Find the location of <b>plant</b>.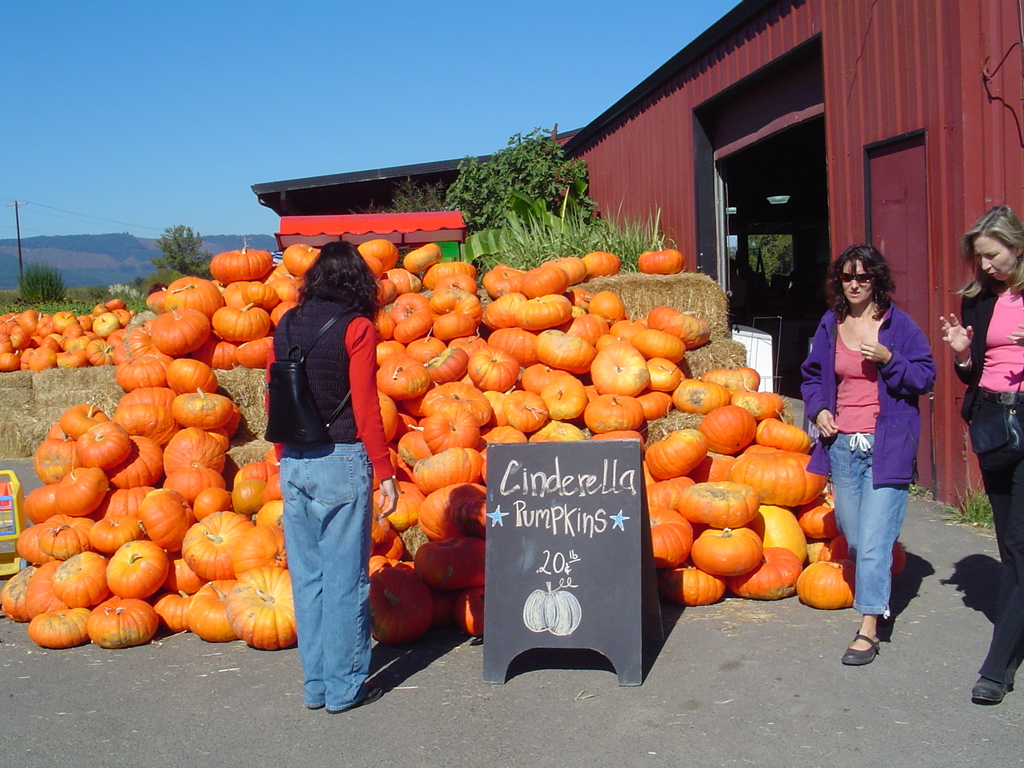
Location: select_region(150, 218, 228, 282).
